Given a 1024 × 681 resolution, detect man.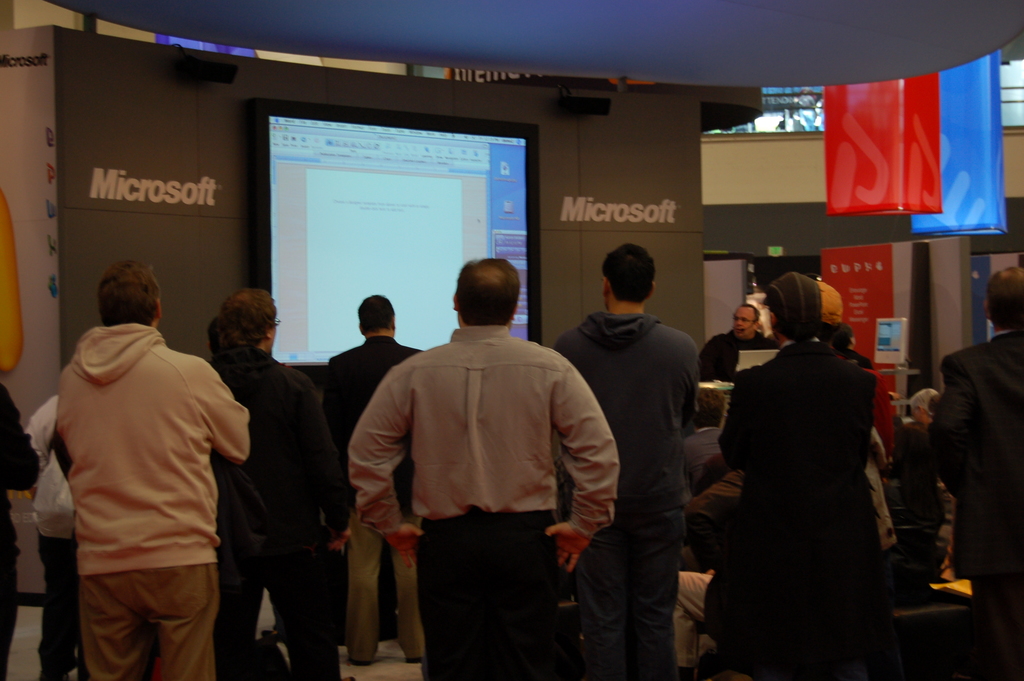
detection(205, 286, 328, 680).
